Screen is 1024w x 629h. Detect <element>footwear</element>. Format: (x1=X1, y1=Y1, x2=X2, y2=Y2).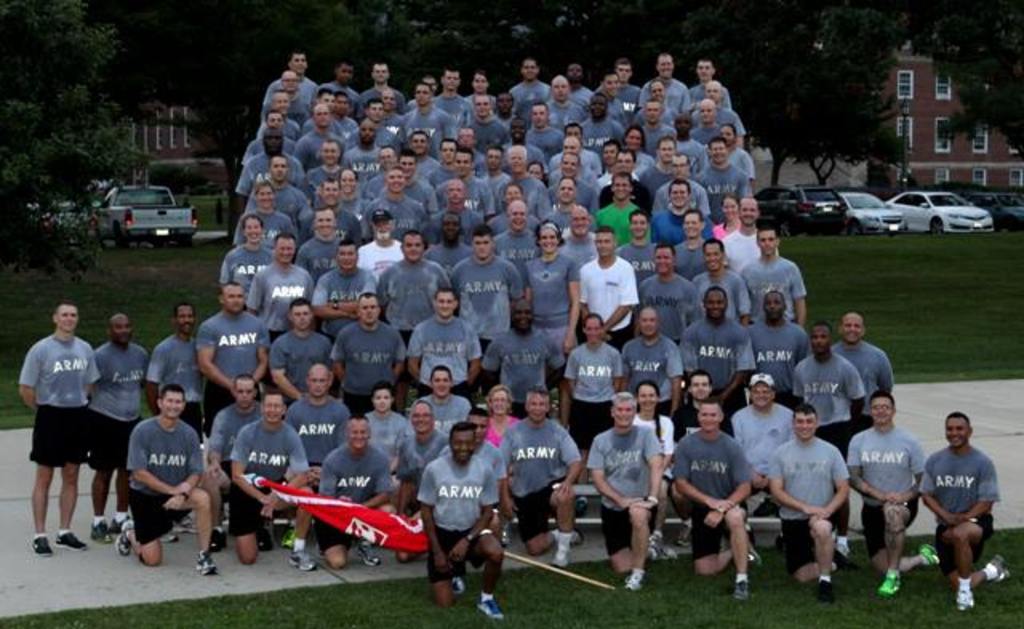
(x1=619, y1=565, x2=646, y2=592).
